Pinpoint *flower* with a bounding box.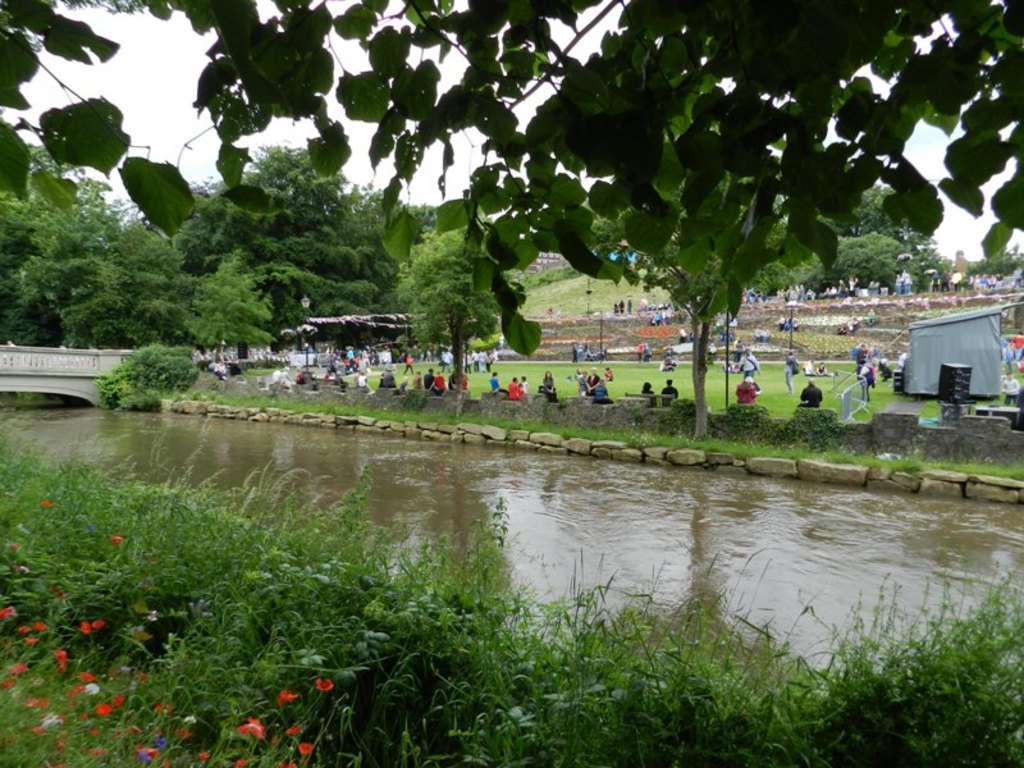
box(0, 677, 12, 690).
